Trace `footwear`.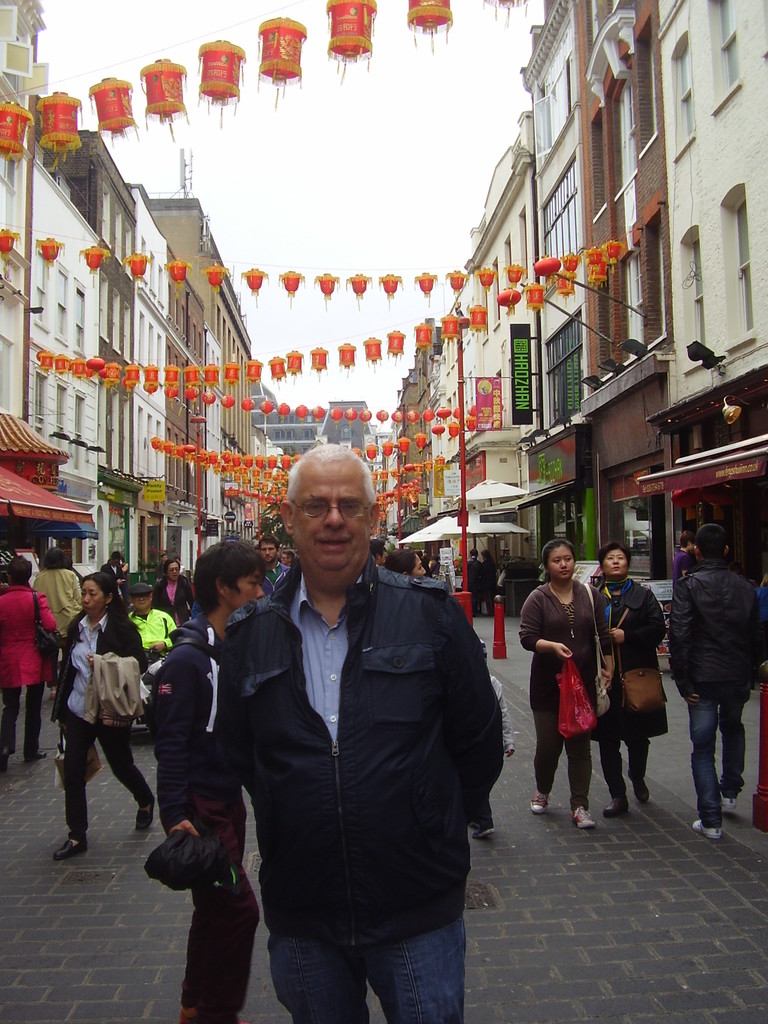
Traced to (x1=46, y1=832, x2=83, y2=870).
